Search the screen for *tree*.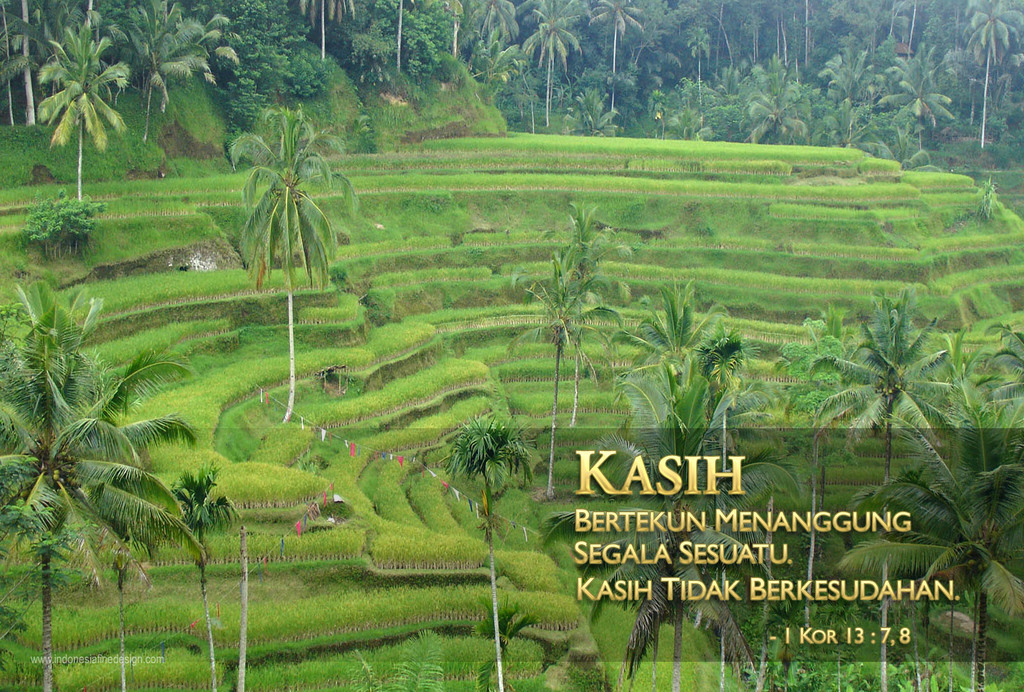
Found at crop(0, 325, 194, 687).
